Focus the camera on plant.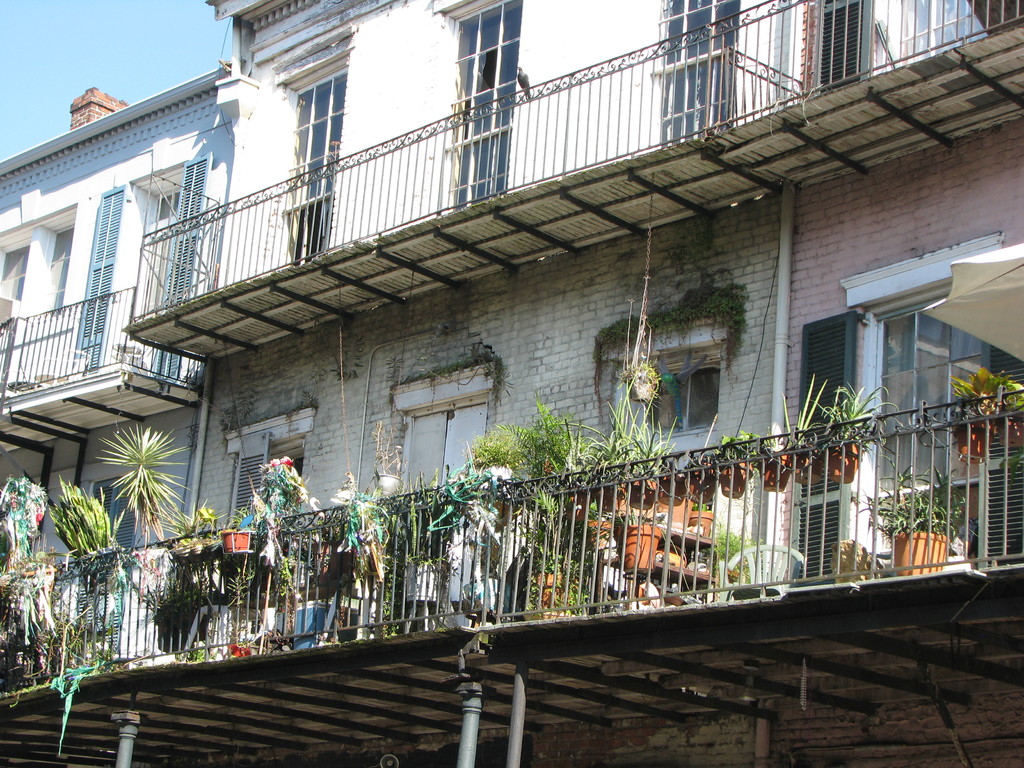
Focus region: left=456, top=394, right=571, bottom=517.
